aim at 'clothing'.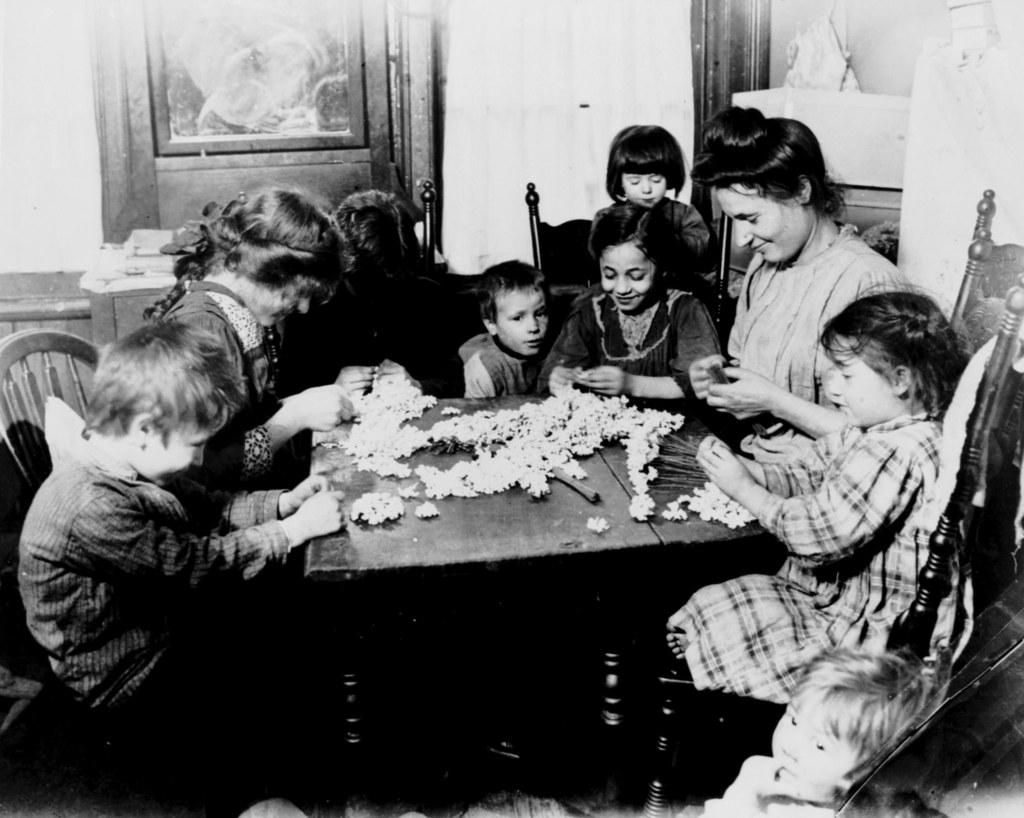
Aimed at bbox(537, 279, 712, 413).
